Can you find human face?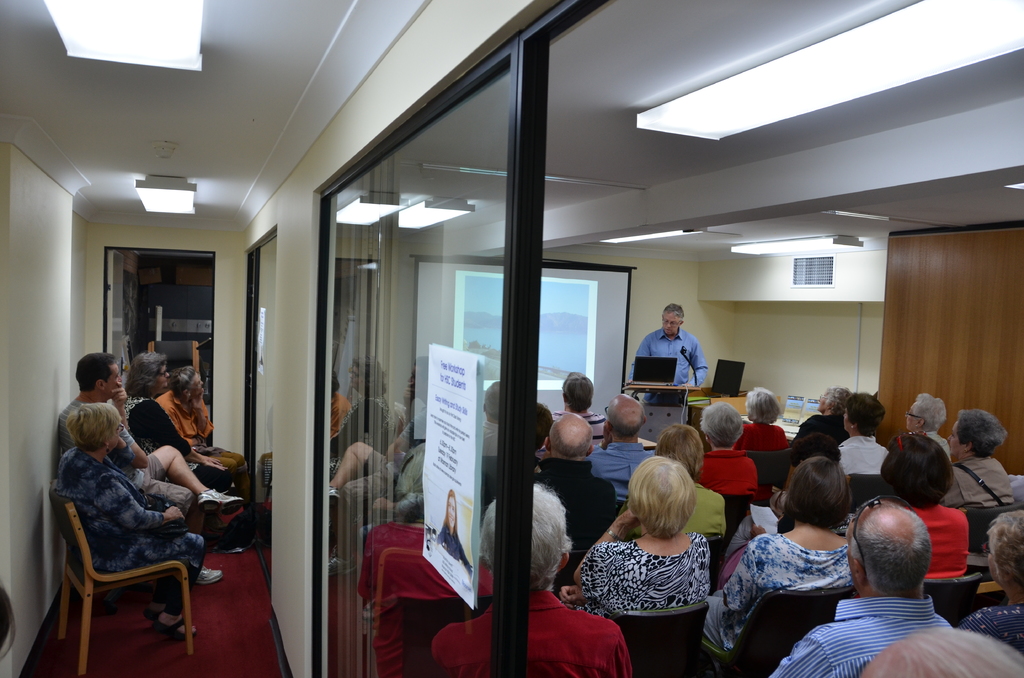
Yes, bounding box: box(189, 371, 206, 405).
